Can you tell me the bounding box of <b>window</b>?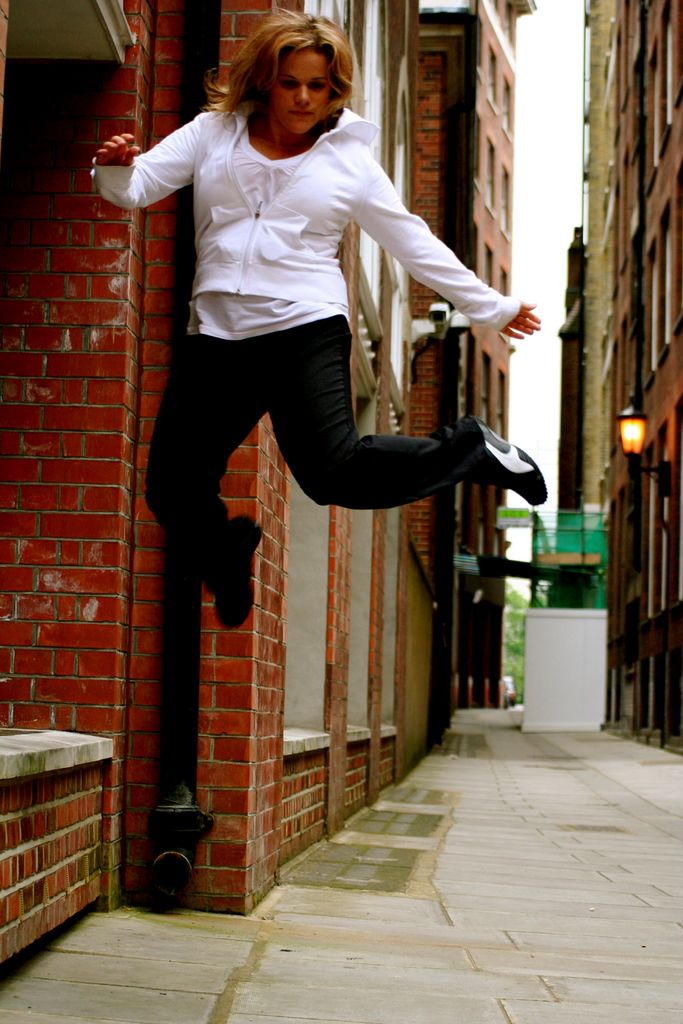
{"x1": 477, "y1": 352, "x2": 495, "y2": 429}.
